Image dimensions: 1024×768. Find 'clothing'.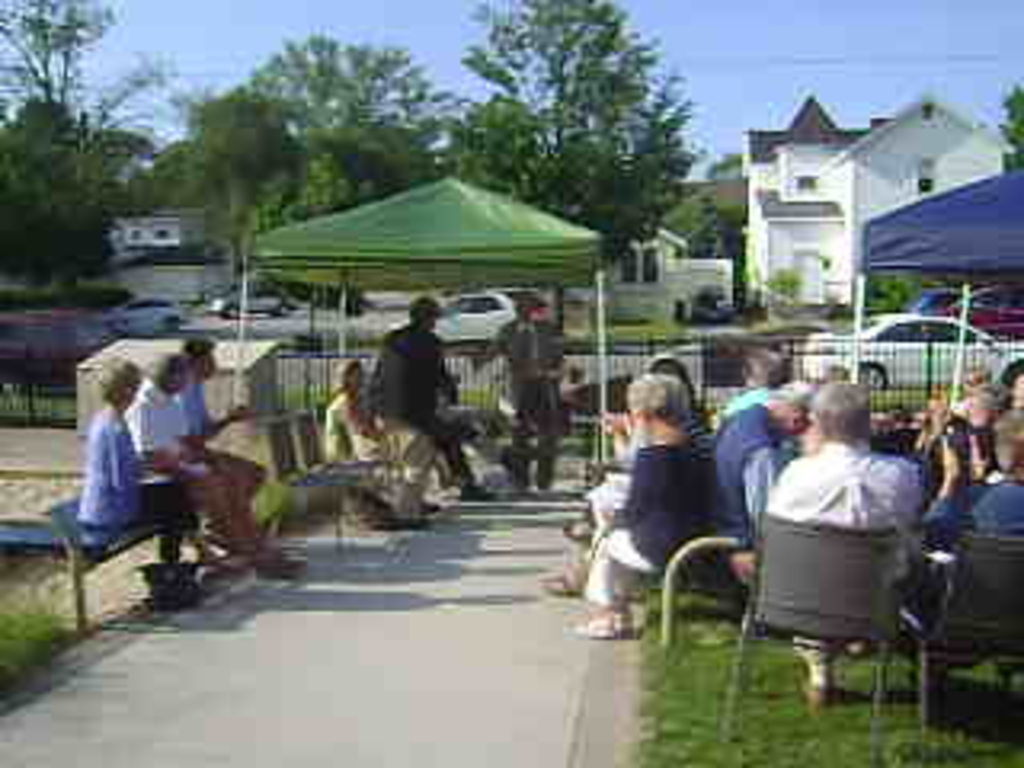
l=579, t=429, r=726, b=608.
